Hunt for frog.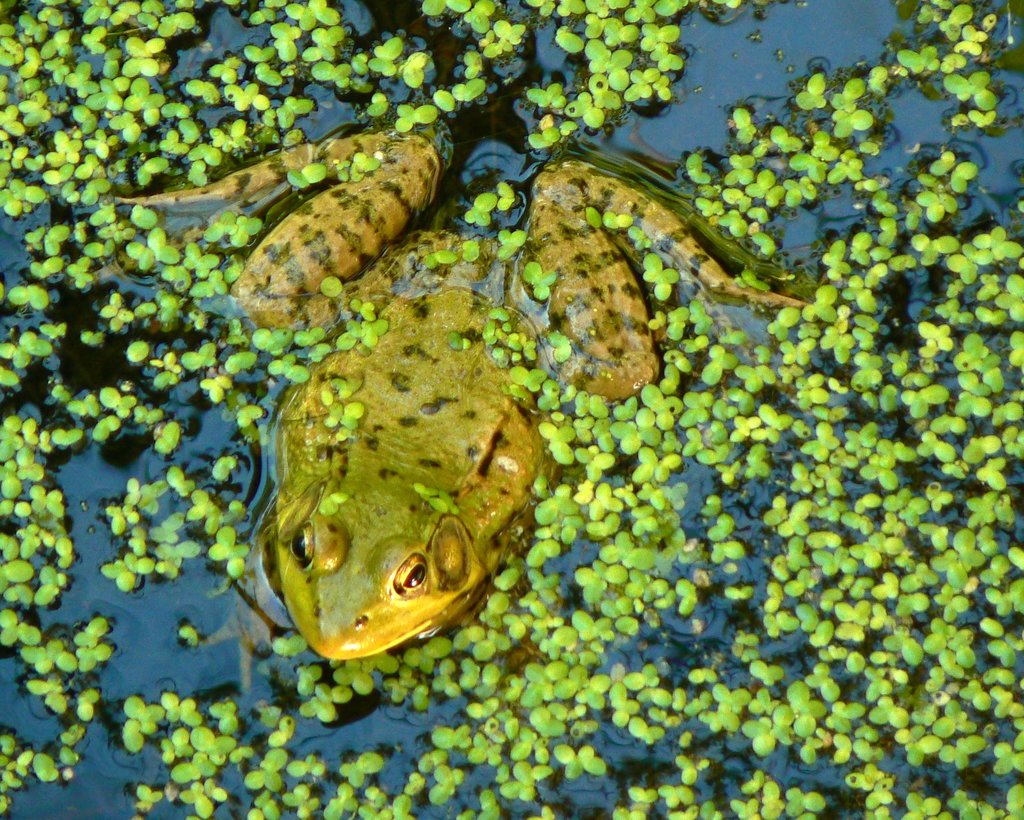
Hunted down at box=[75, 104, 813, 694].
